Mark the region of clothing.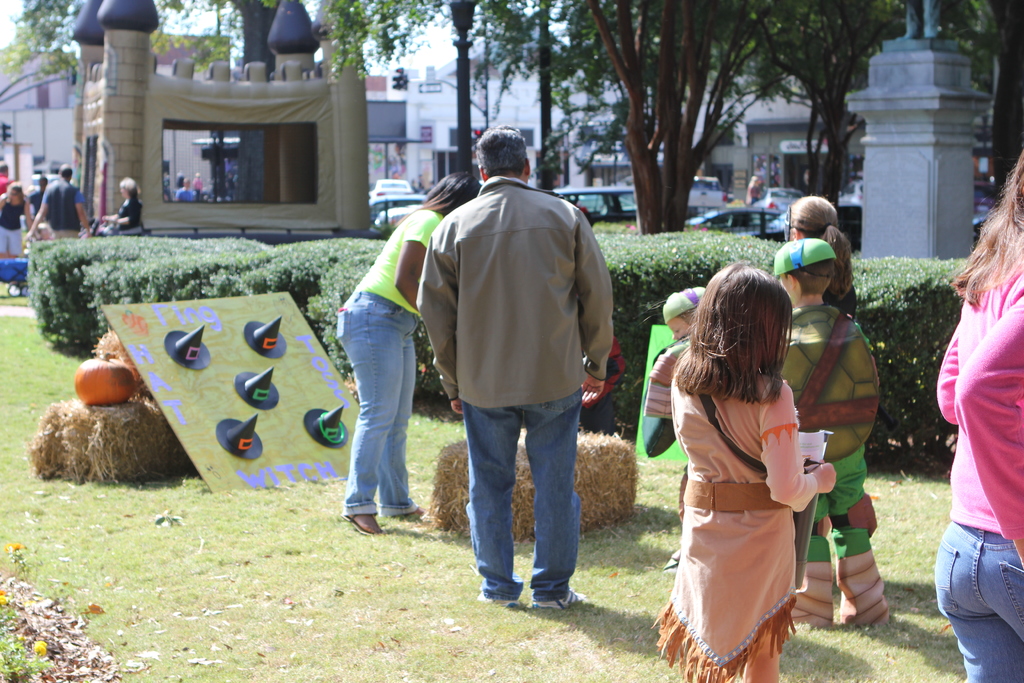
Region: detection(334, 207, 448, 516).
